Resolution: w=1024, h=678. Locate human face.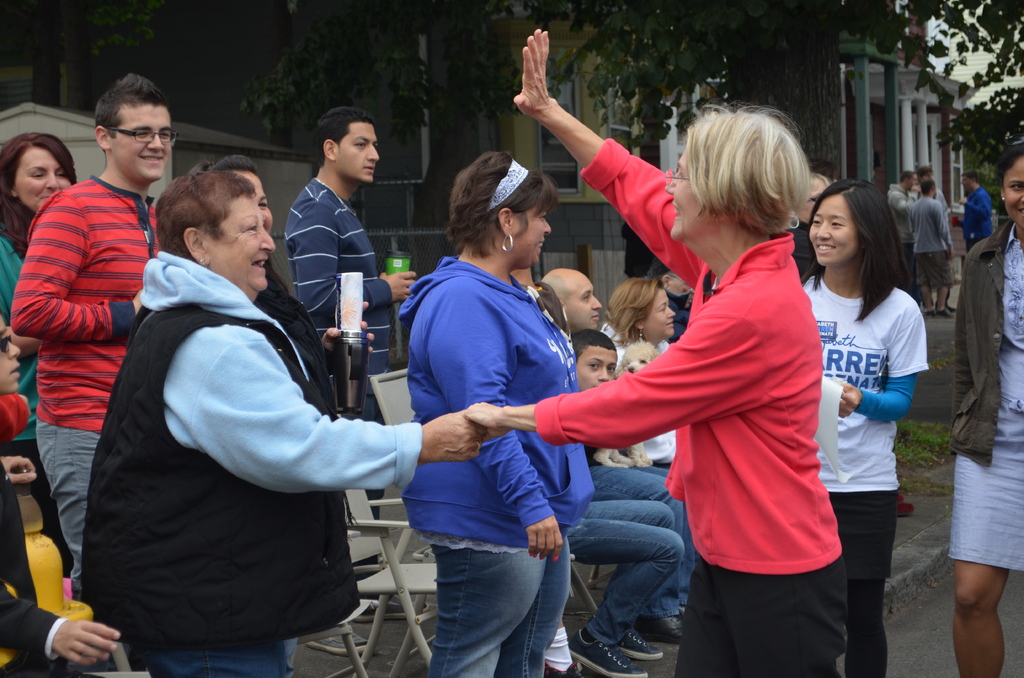
pyautogui.locateOnScreen(660, 139, 717, 243).
